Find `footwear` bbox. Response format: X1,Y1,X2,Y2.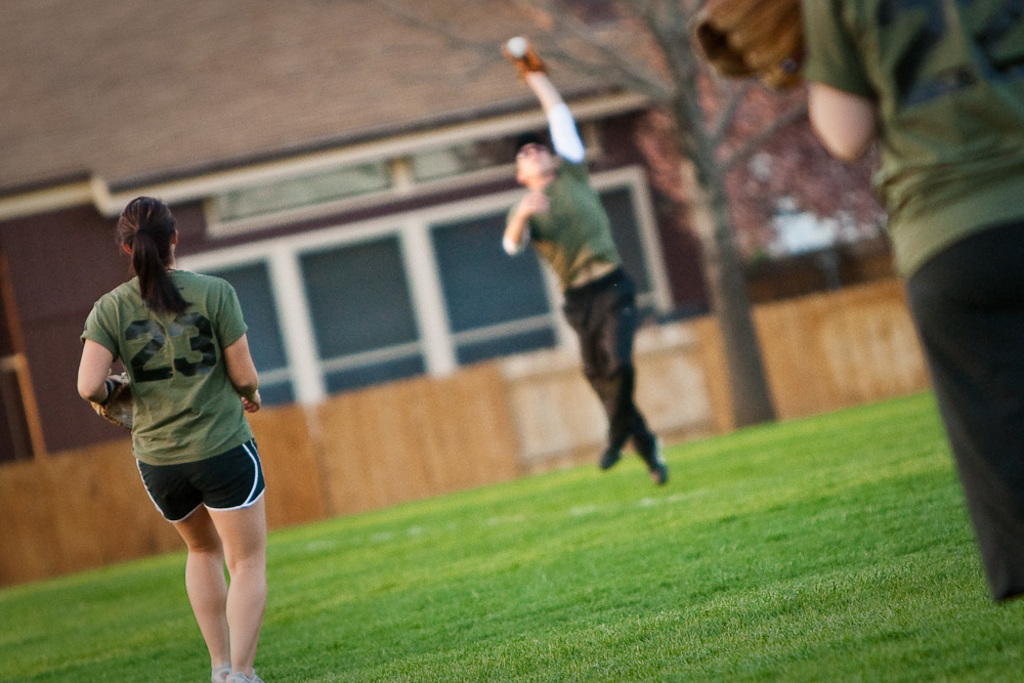
640,434,671,488.
